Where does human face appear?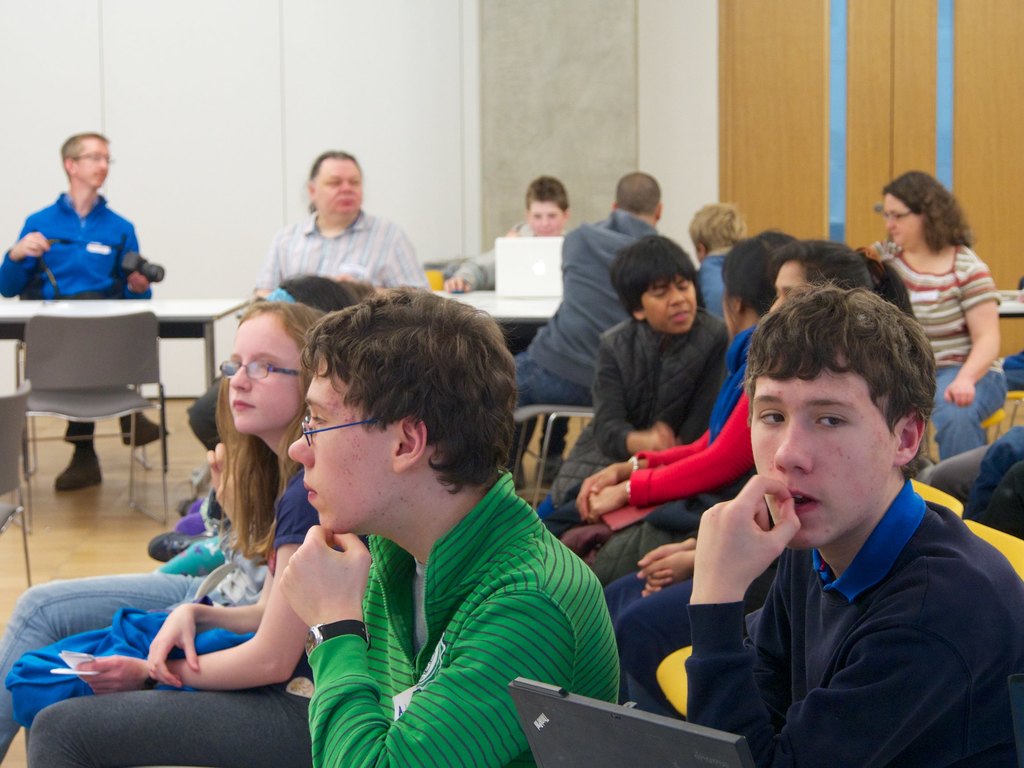
Appears at left=879, top=193, right=913, bottom=248.
